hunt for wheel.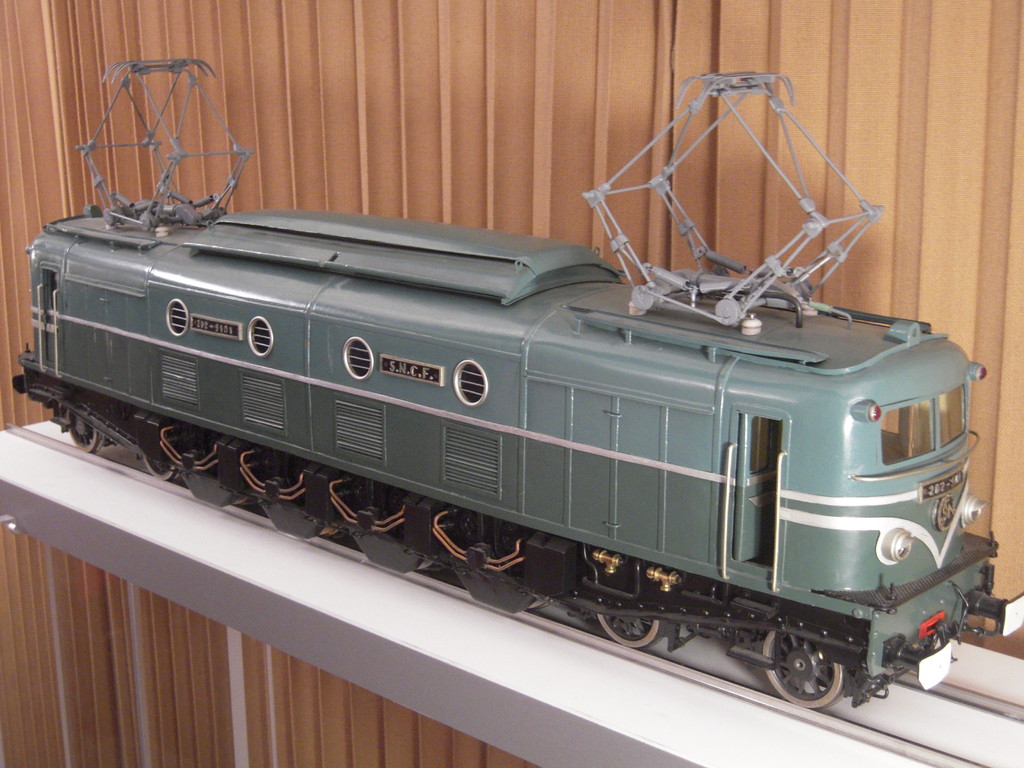
Hunted down at rect(143, 451, 177, 488).
